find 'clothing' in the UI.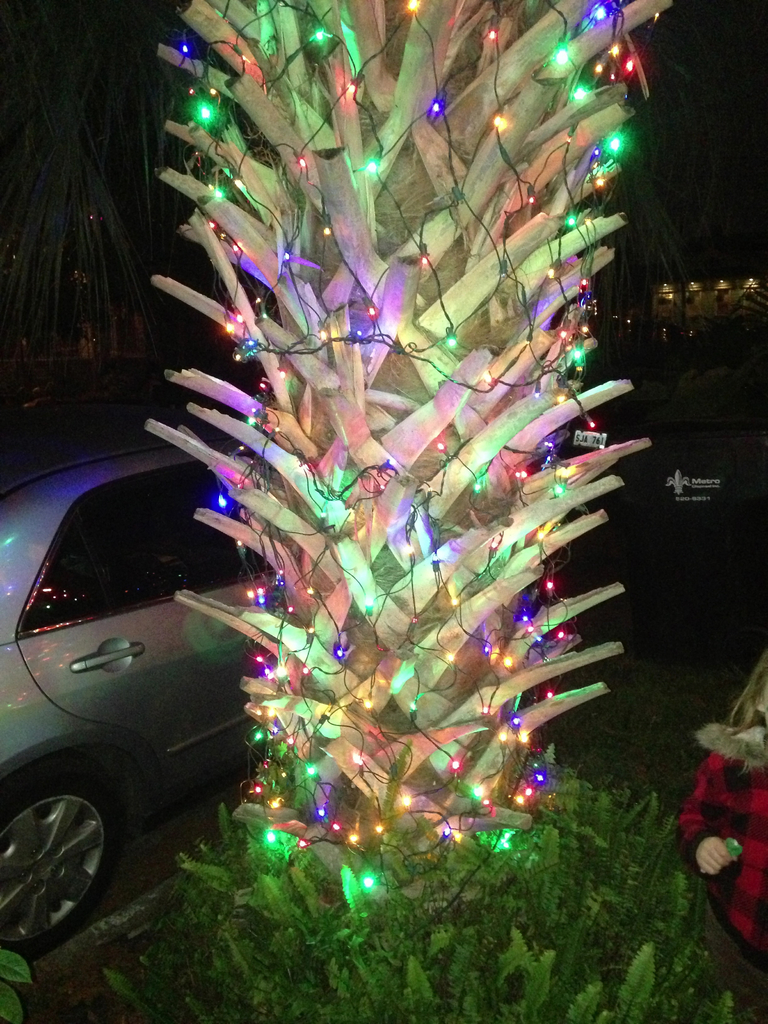
UI element at pyautogui.locateOnScreen(679, 718, 767, 988).
